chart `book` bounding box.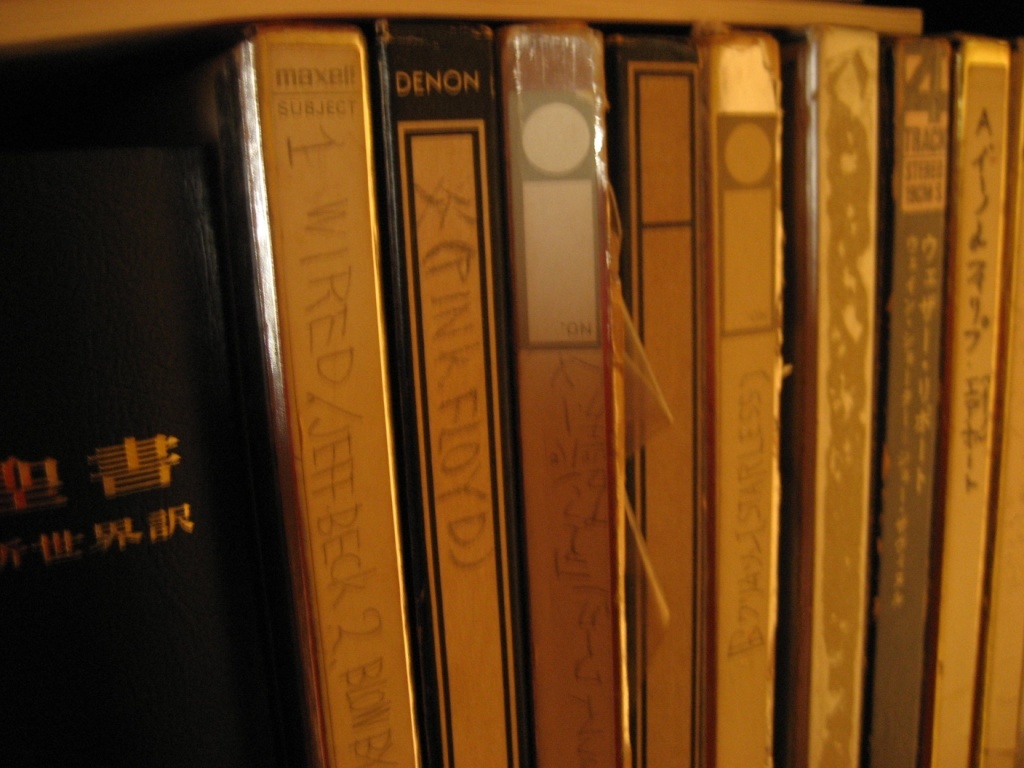
Charted: (769, 16, 876, 767).
